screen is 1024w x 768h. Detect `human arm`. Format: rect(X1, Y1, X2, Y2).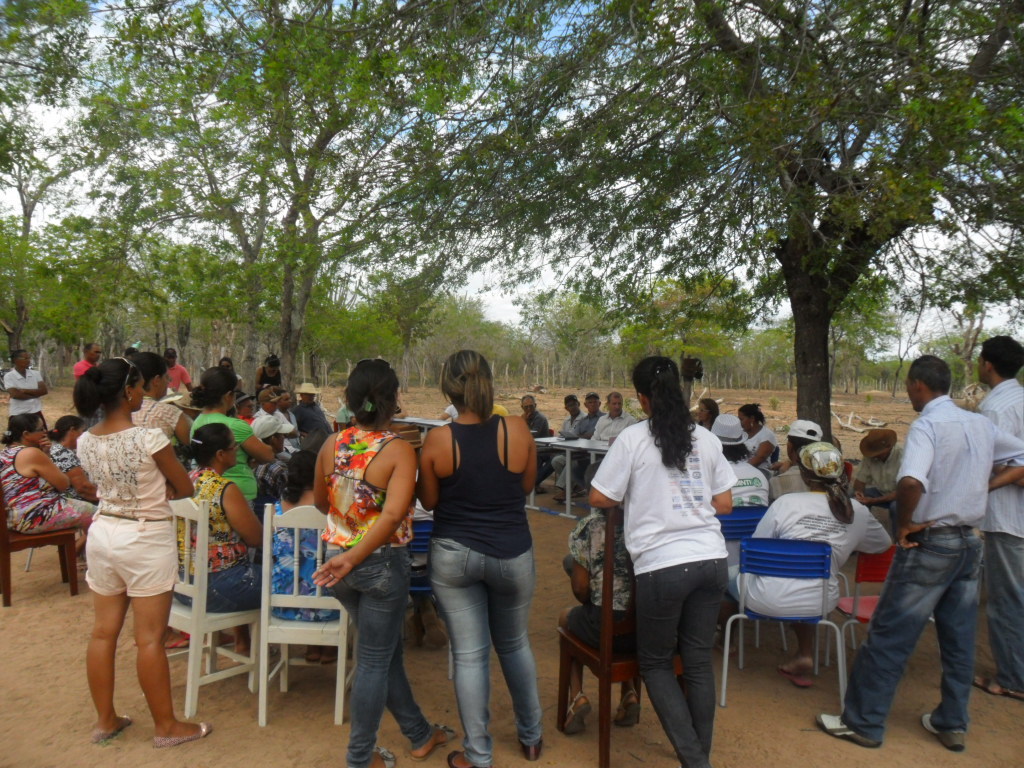
rect(850, 490, 885, 508).
